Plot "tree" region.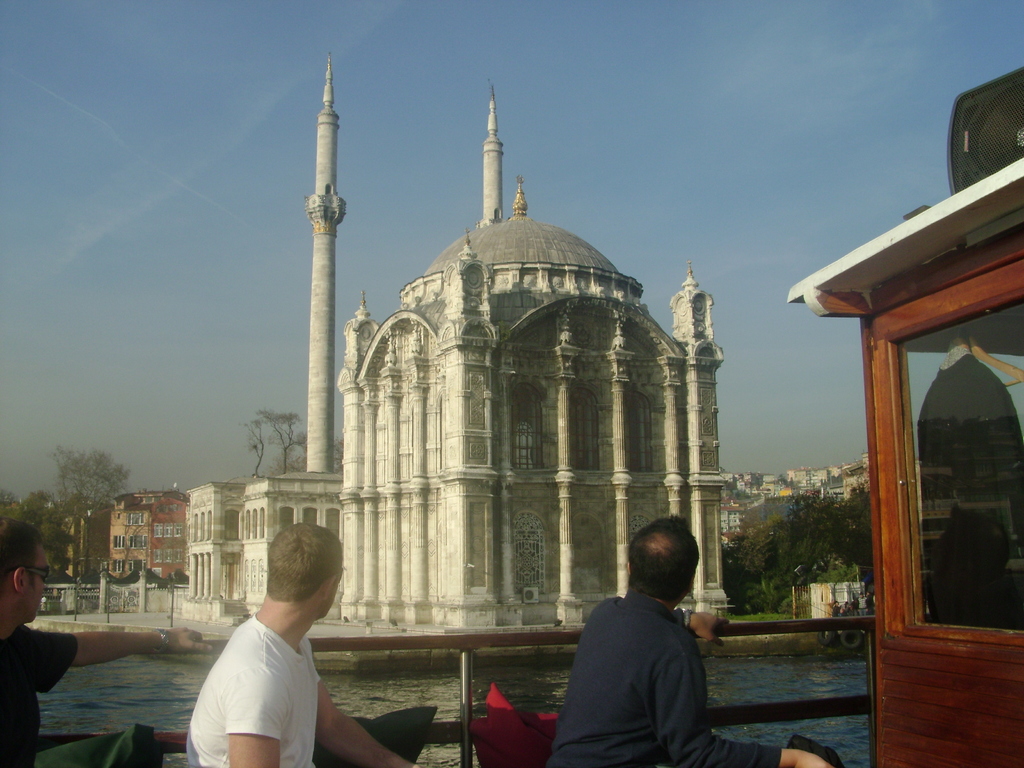
Plotted at [left=0, top=483, right=29, bottom=523].
